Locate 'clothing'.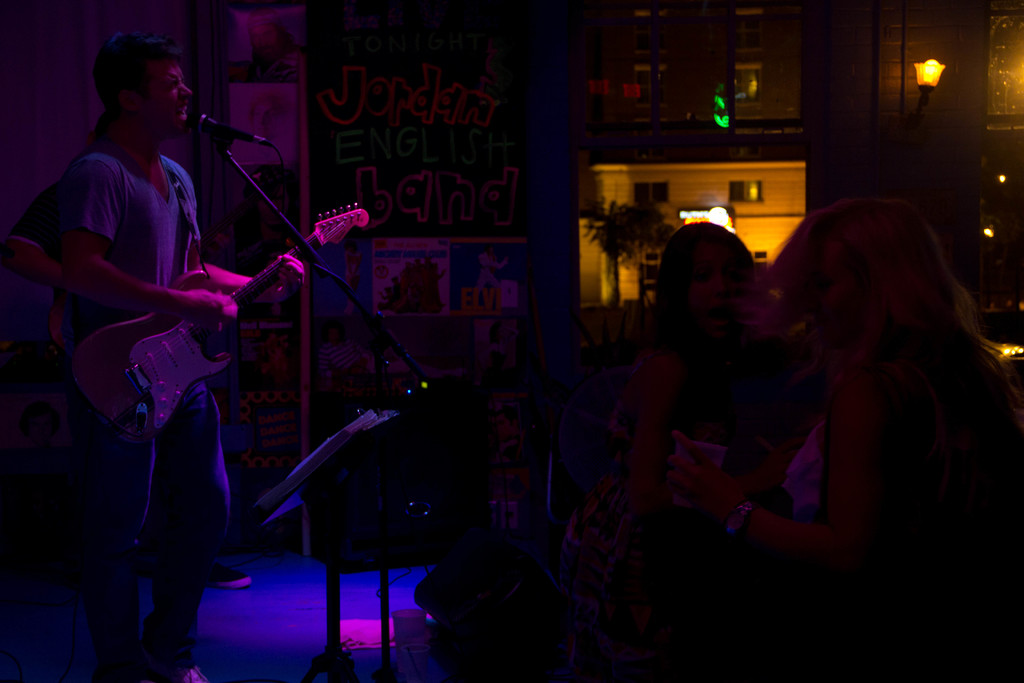
Bounding box: 63,135,247,682.
